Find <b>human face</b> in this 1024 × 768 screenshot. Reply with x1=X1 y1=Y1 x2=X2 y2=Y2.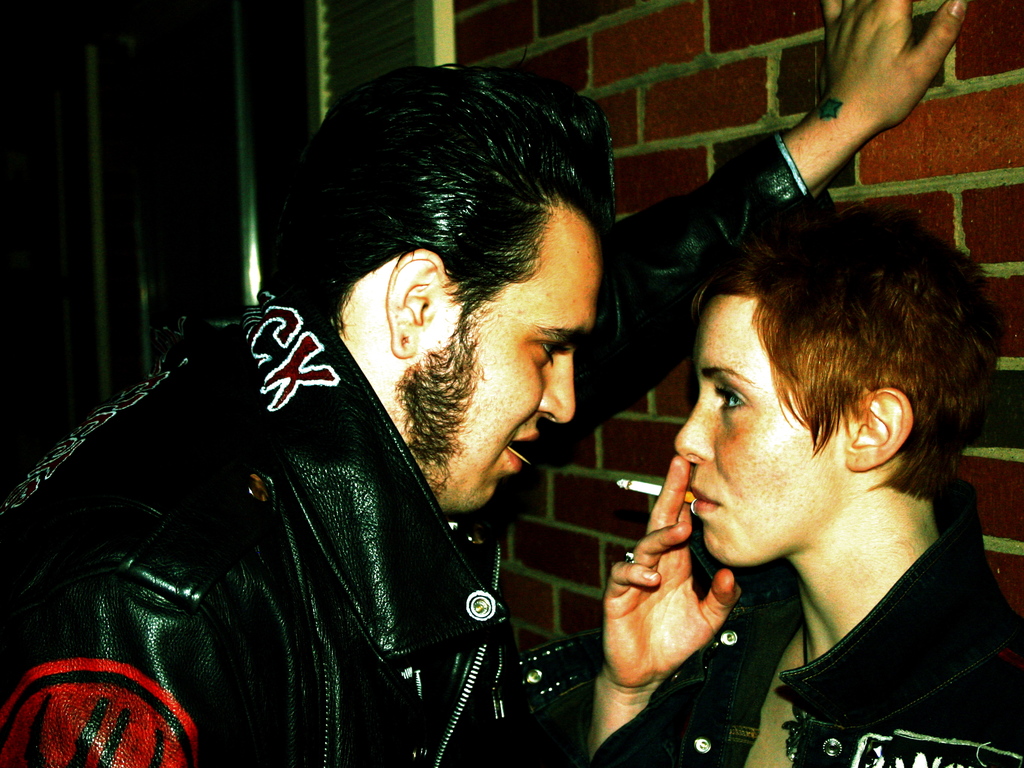
x1=669 y1=294 x2=842 y2=561.
